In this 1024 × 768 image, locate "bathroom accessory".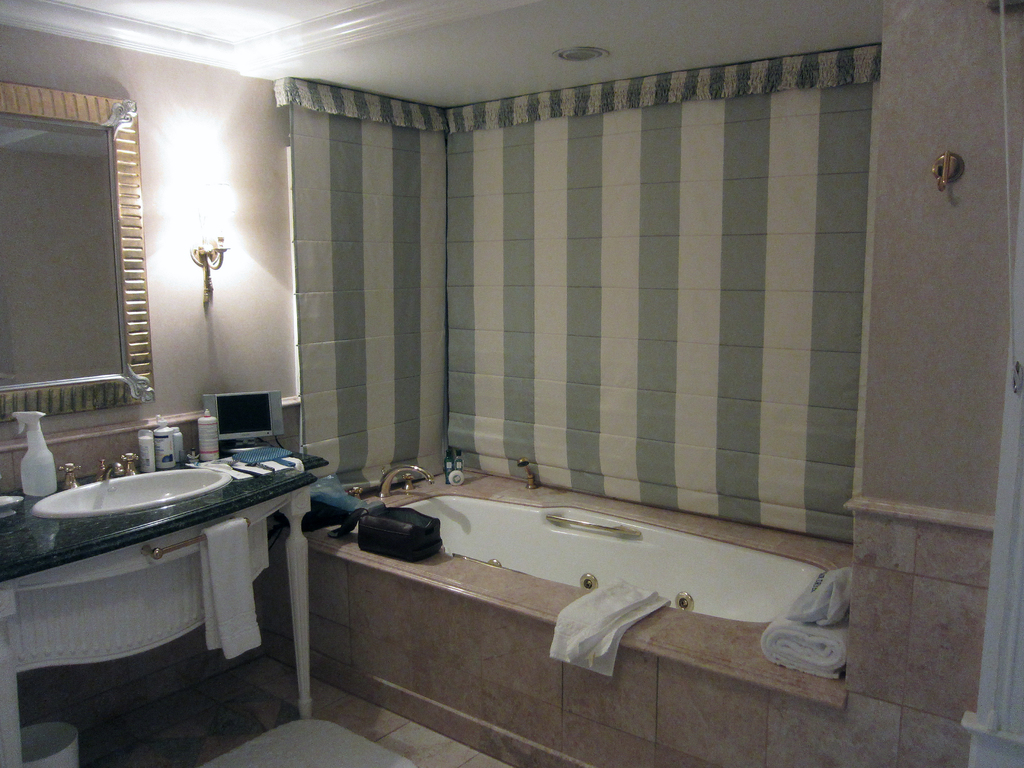
Bounding box: 515 509 657 556.
